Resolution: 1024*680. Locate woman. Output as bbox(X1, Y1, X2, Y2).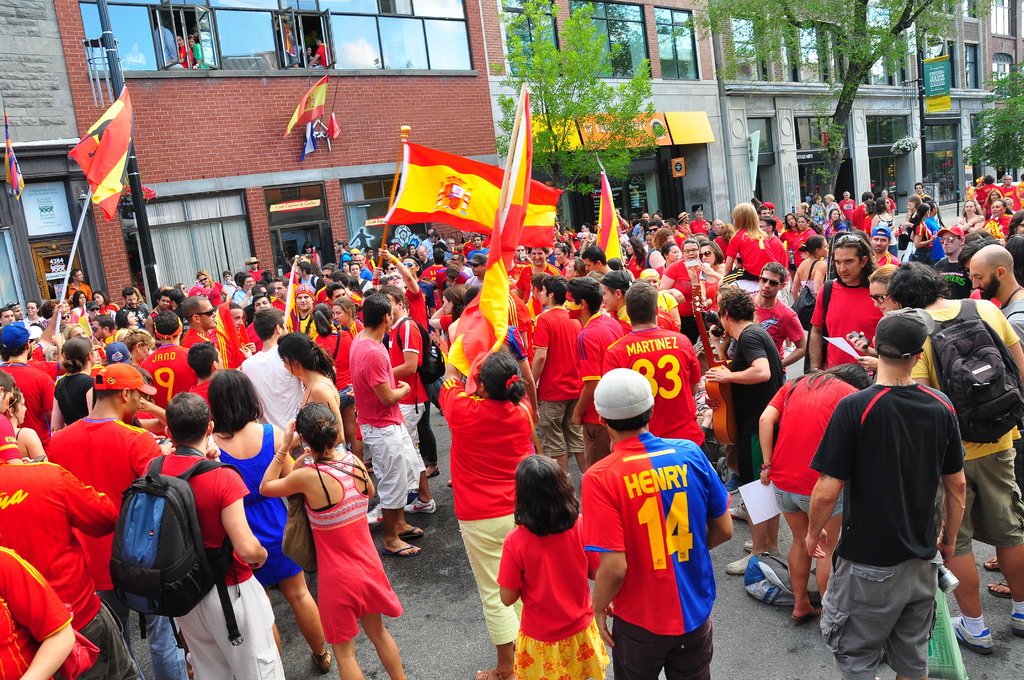
bbox(796, 213, 821, 240).
